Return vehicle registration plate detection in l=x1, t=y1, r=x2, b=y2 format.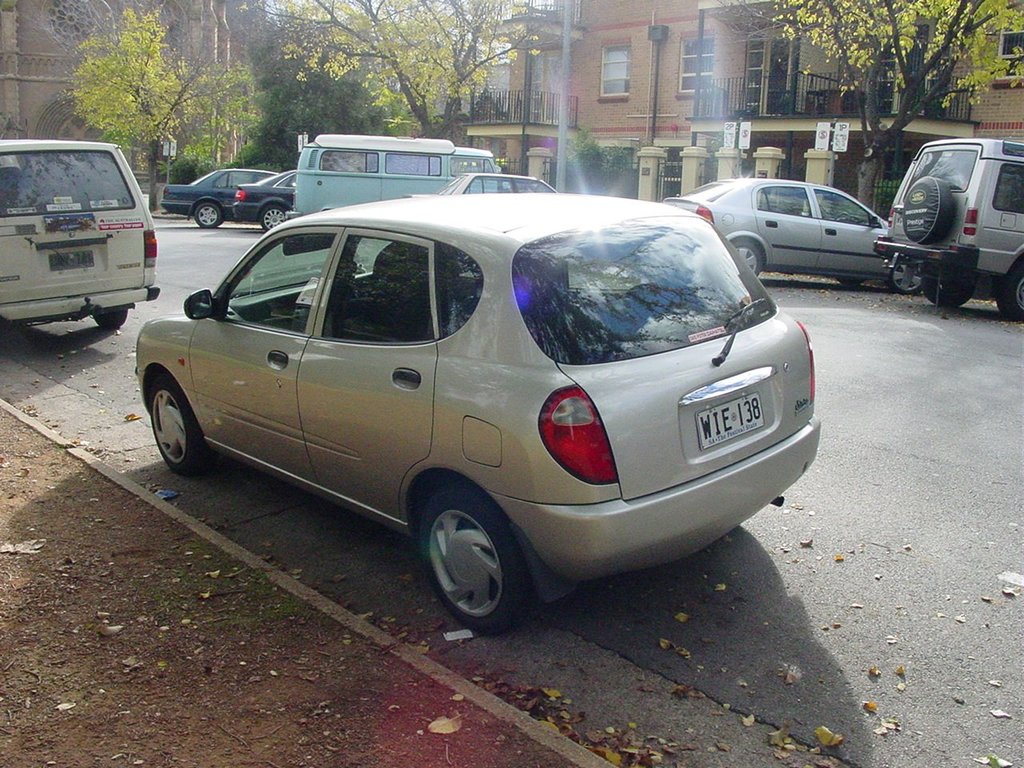
l=694, t=395, r=764, b=450.
